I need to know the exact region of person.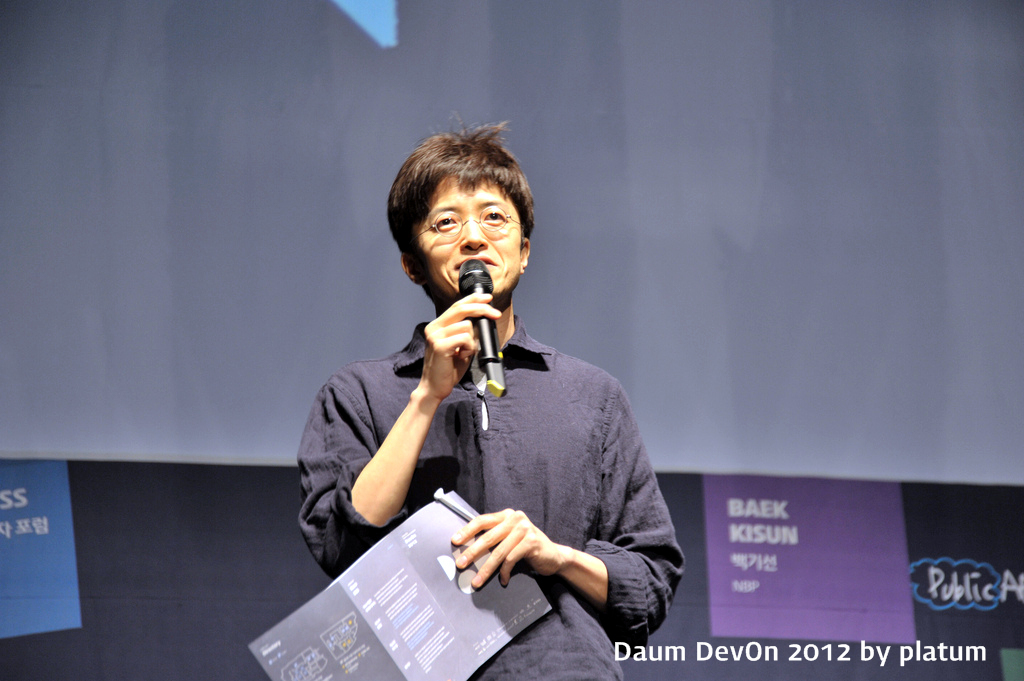
Region: BBox(306, 122, 674, 666).
